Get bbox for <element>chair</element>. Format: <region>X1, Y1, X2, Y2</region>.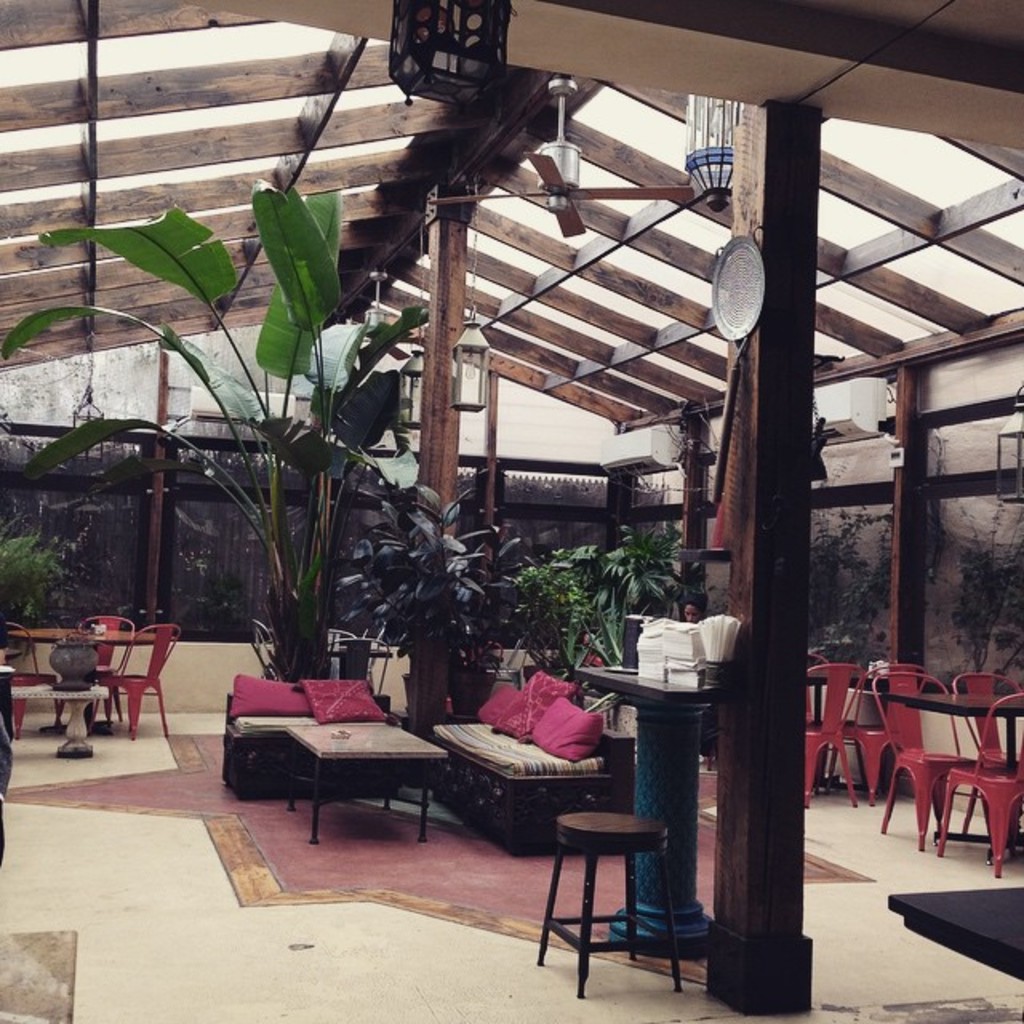
<region>325, 629, 397, 693</region>.
